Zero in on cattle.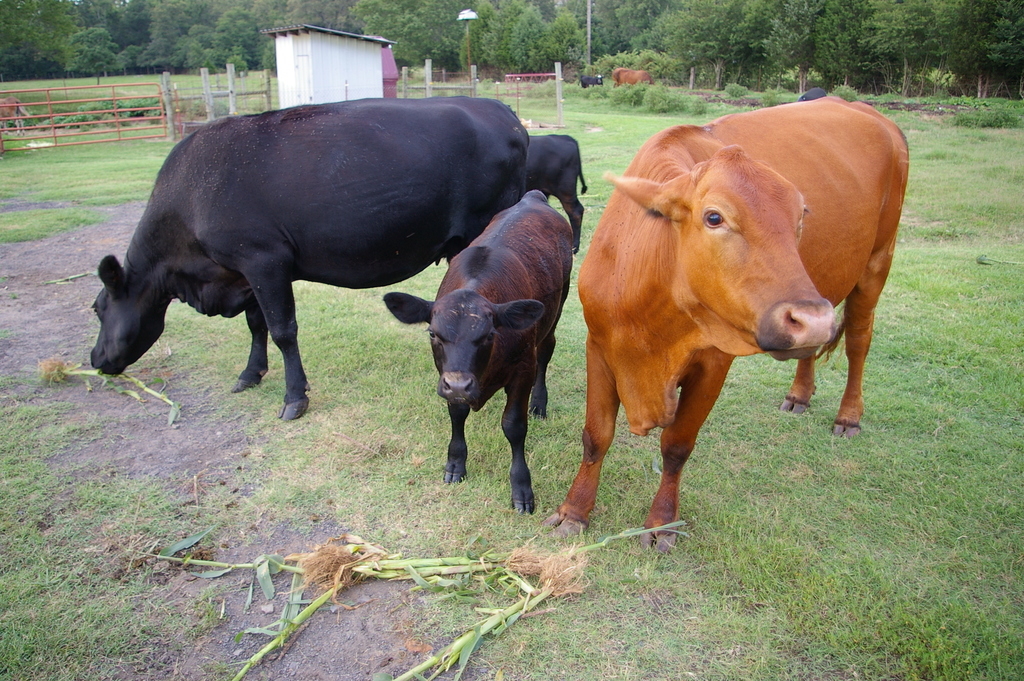
Zeroed in: BBox(525, 130, 586, 260).
